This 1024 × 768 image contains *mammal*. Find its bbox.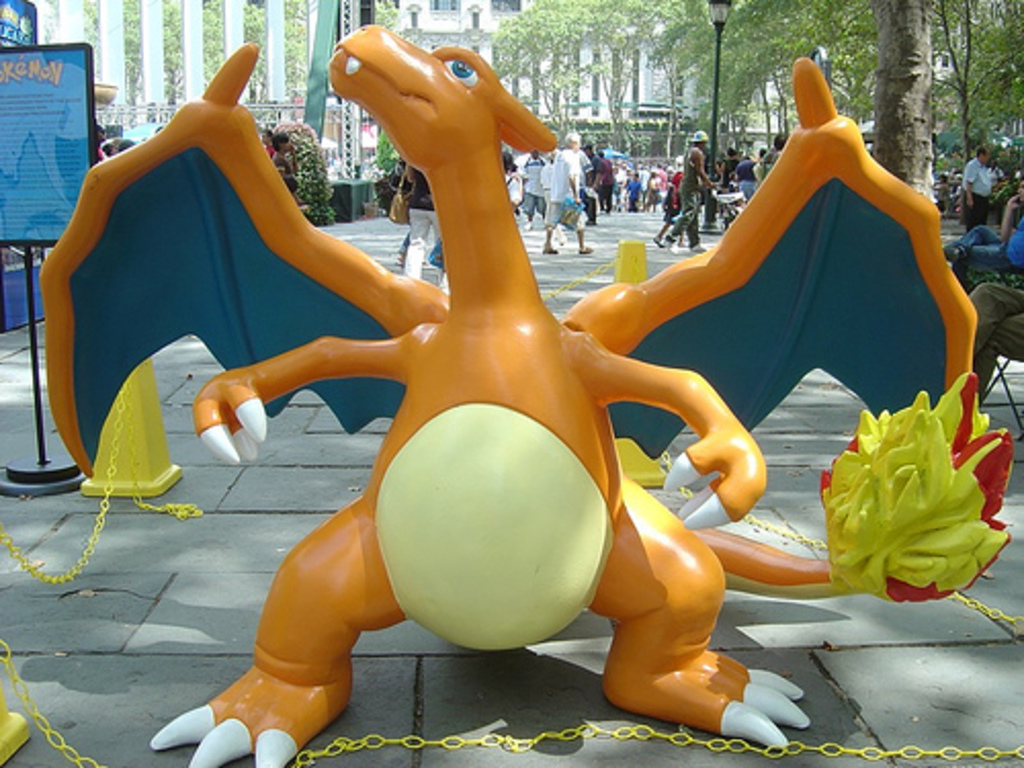
Rect(541, 131, 592, 258).
